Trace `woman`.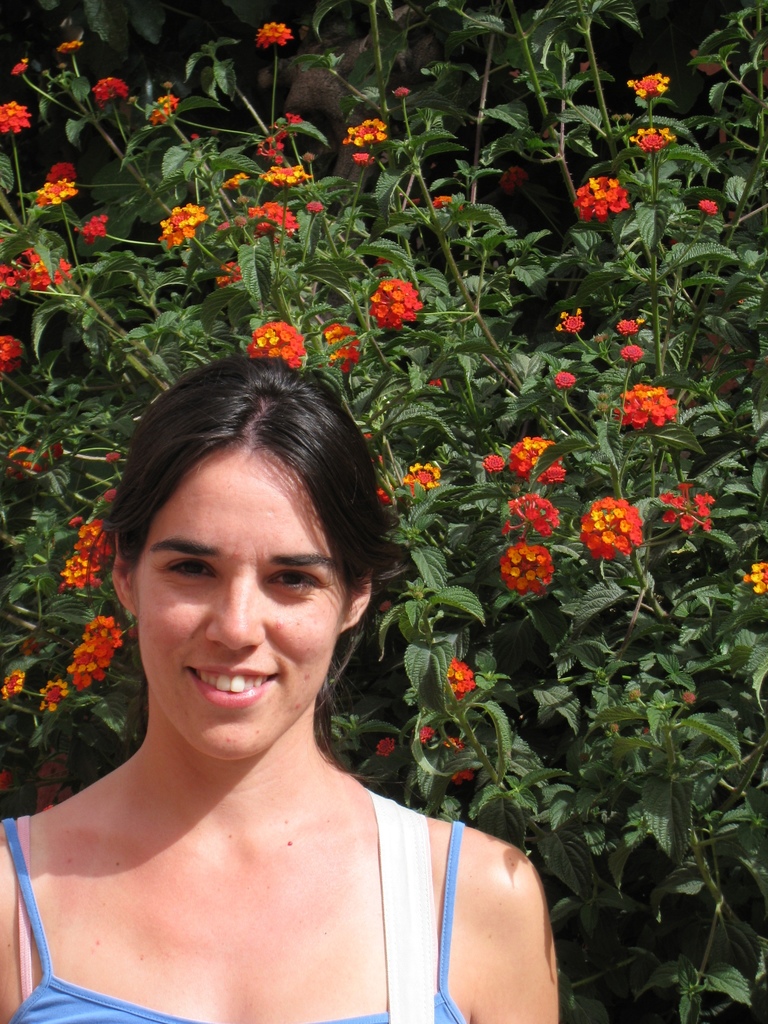
Traced to bbox=[15, 299, 551, 1023].
